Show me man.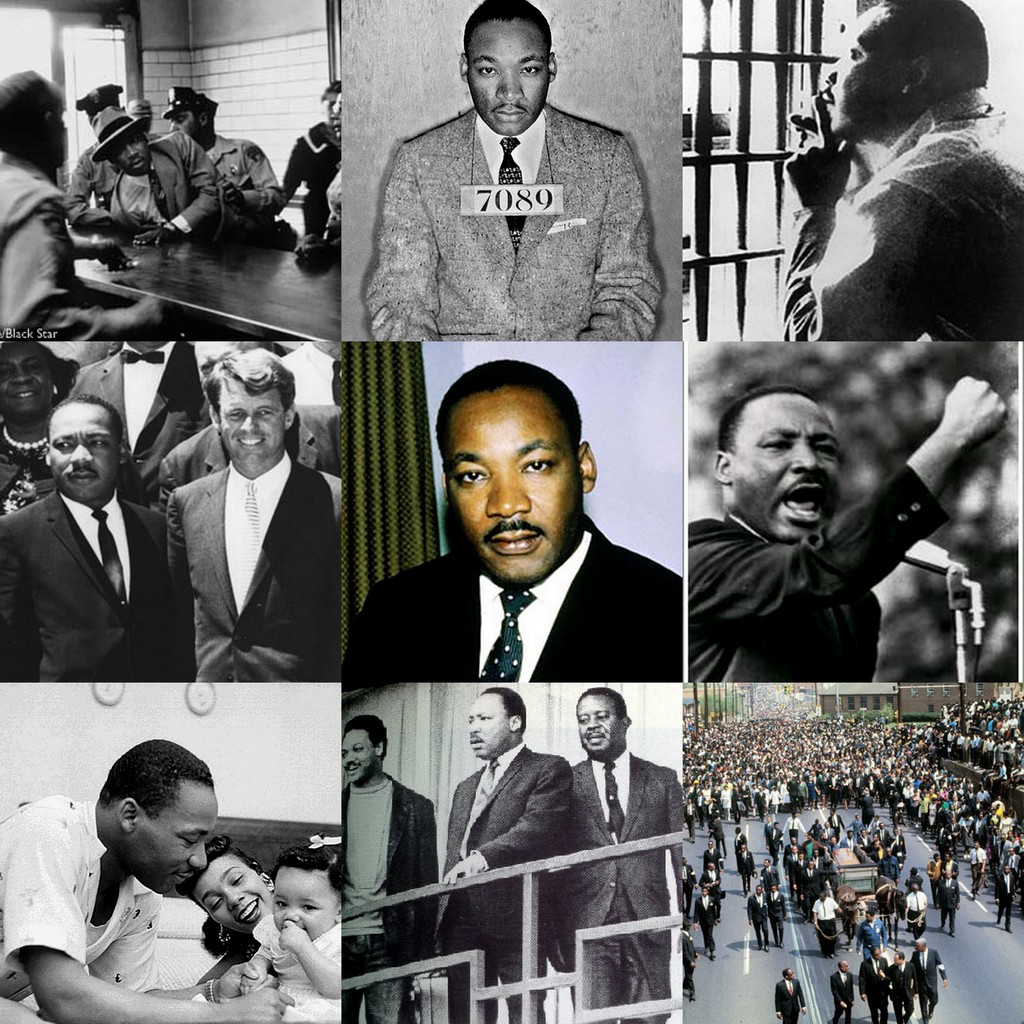
man is here: l=346, t=362, r=687, b=682.
